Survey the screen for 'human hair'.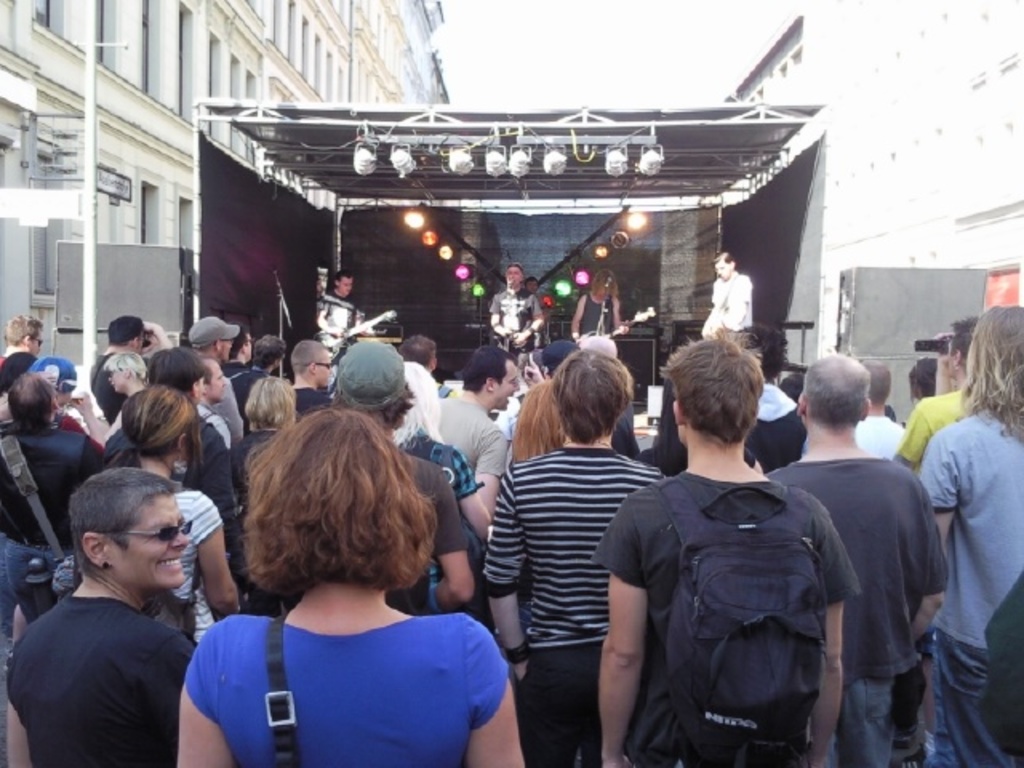
Survey found: 398 334 434 376.
